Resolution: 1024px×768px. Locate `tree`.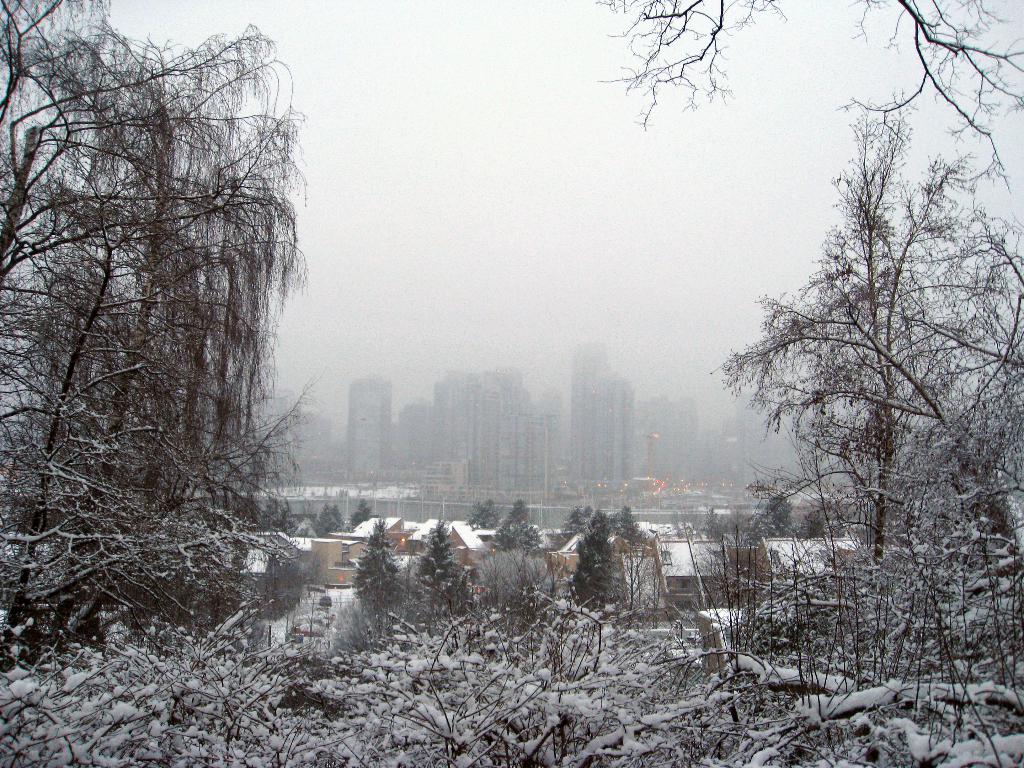
region(296, 515, 316, 538).
